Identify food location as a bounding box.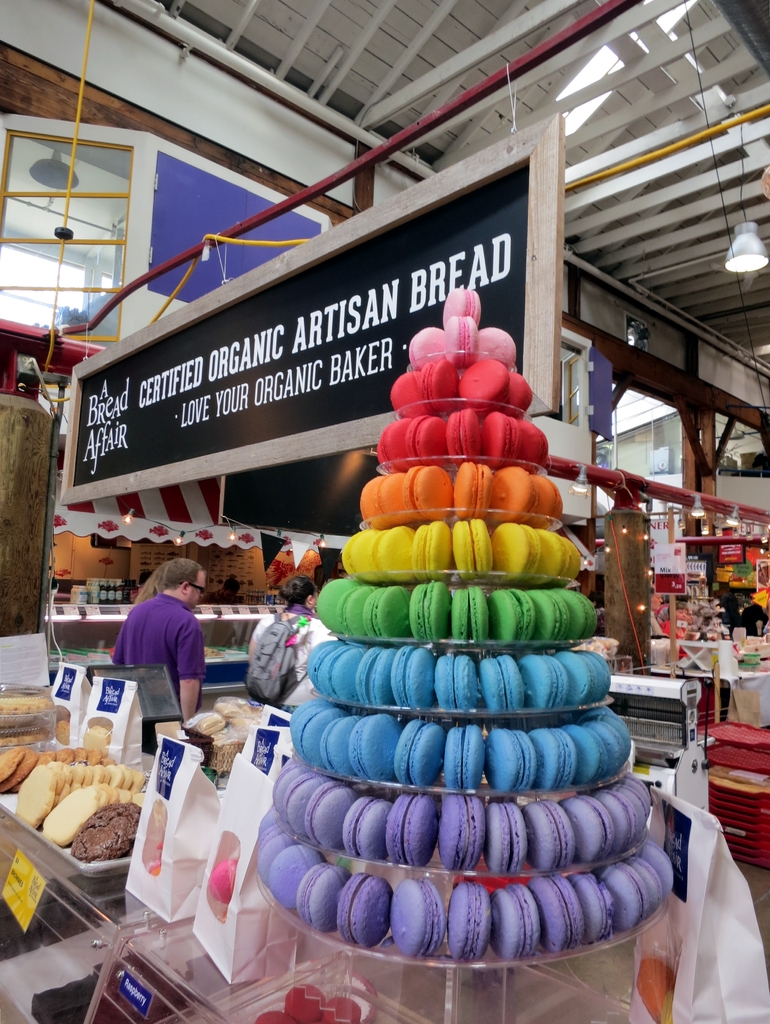
<bbox>409, 580, 450, 645</bbox>.
